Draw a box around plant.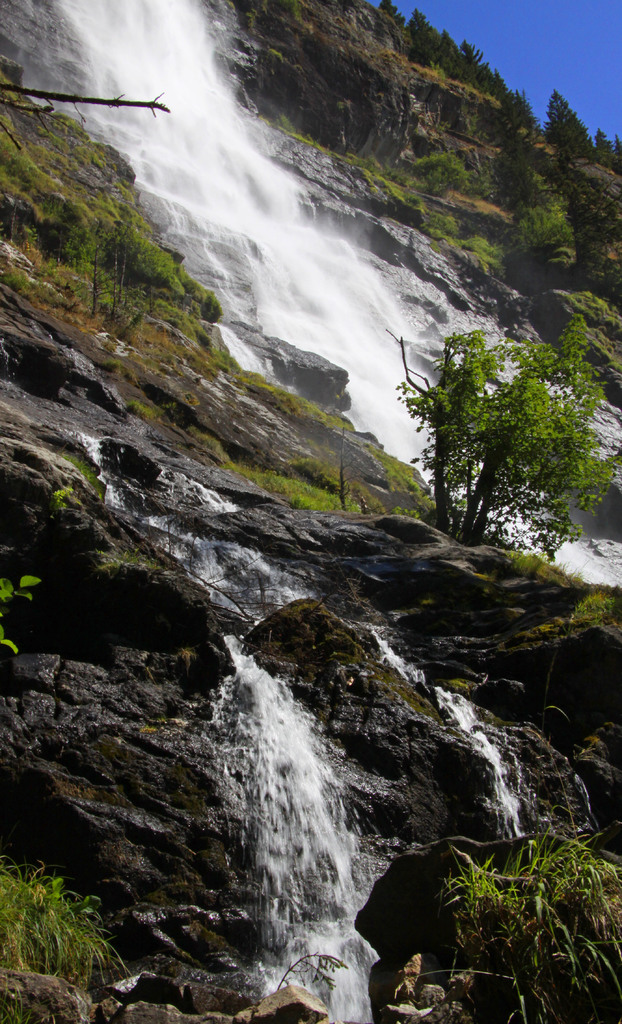
[left=50, top=483, right=81, bottom=509].
